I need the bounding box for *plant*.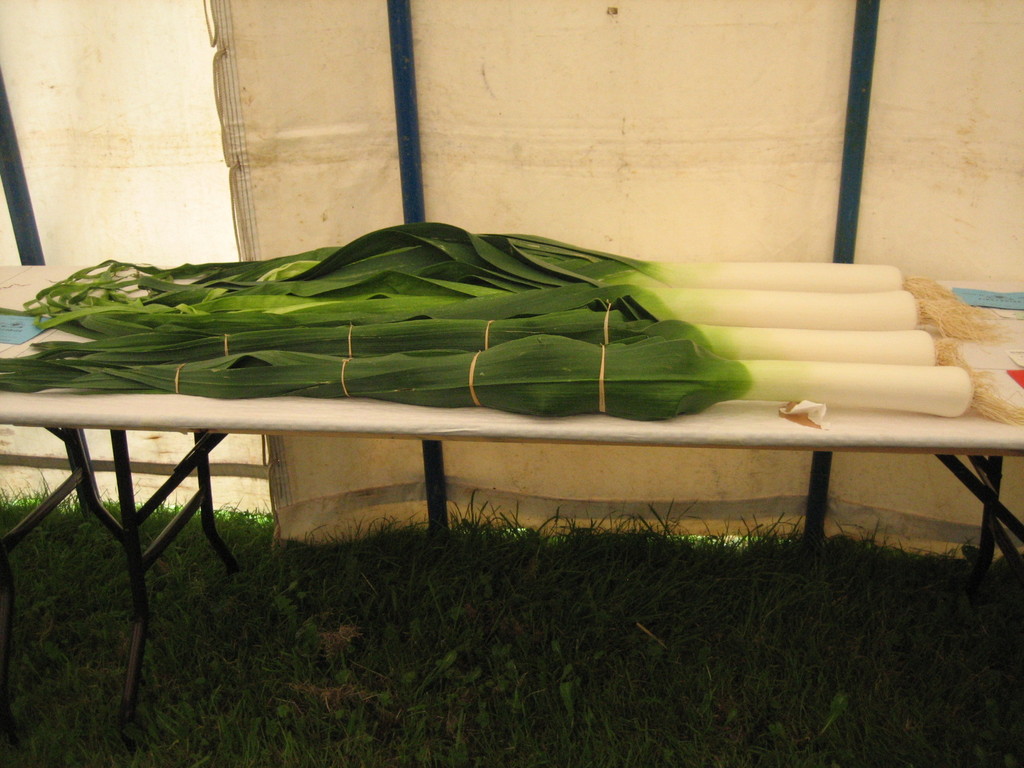
Here it is: (461,570,536,712).
